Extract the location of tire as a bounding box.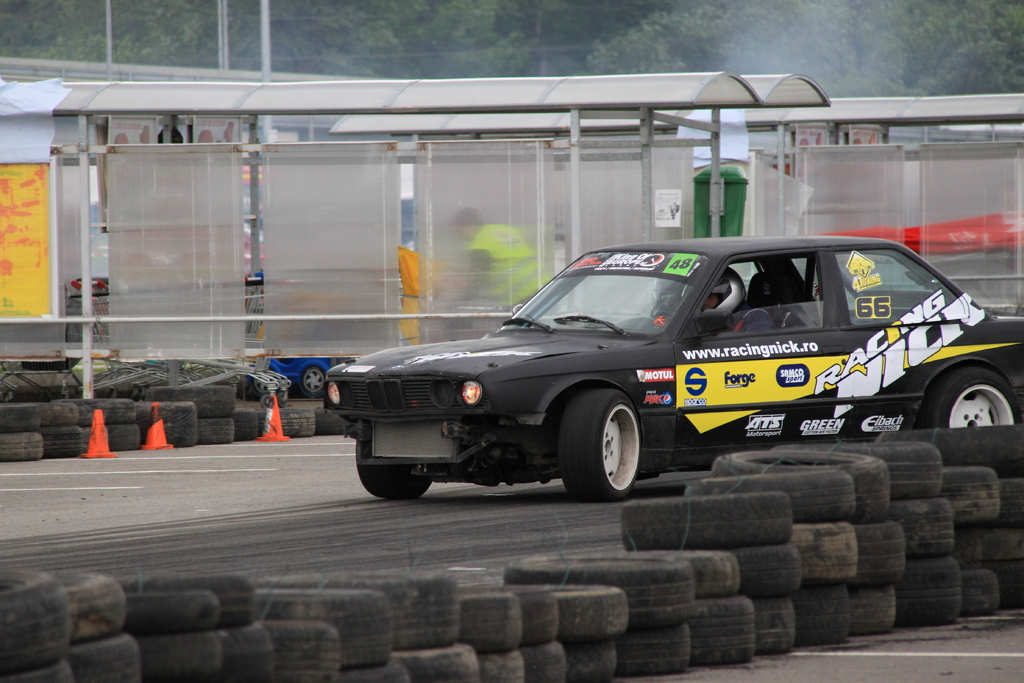
pyautogui.locateOnScreen(557, 388, 641, 502).
